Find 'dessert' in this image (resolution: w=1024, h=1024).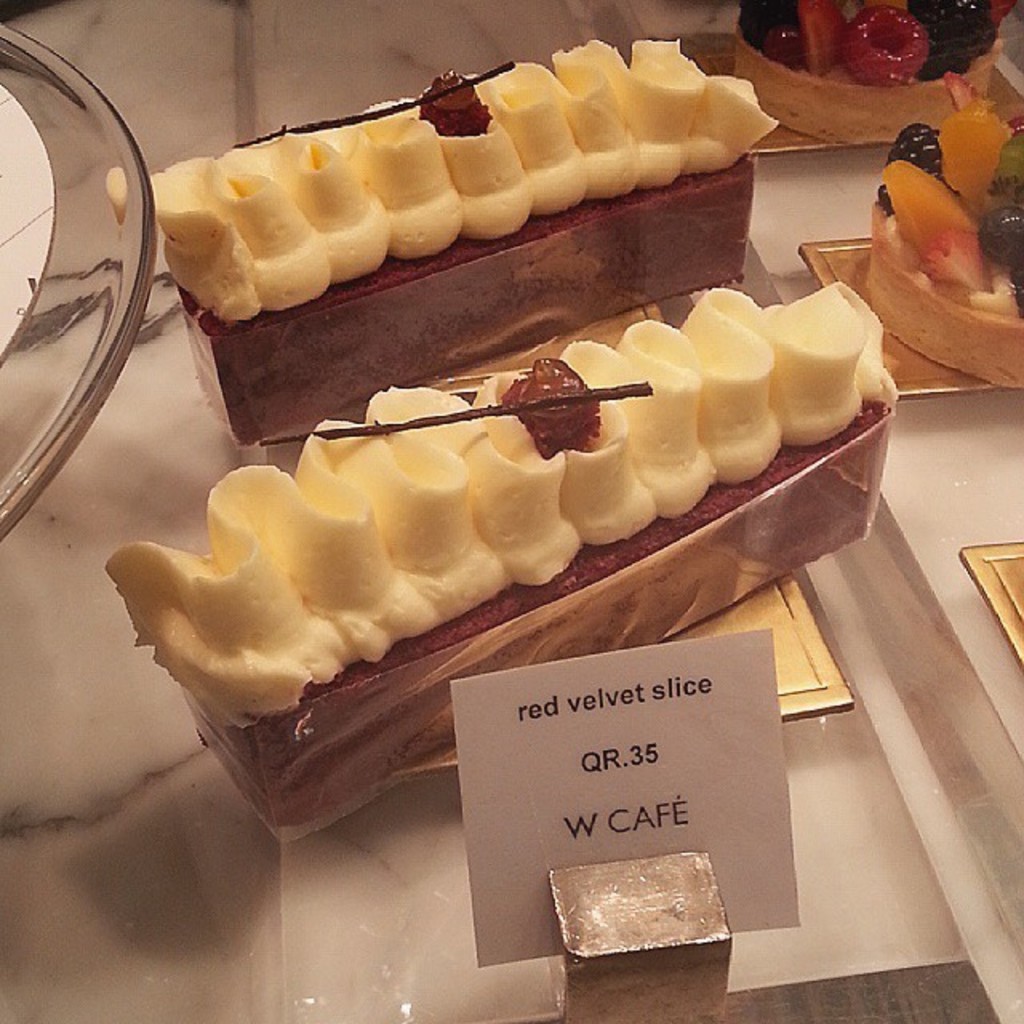
{"x1": 867, "y1": 102, "x2": 1022, "y2": 392}.
